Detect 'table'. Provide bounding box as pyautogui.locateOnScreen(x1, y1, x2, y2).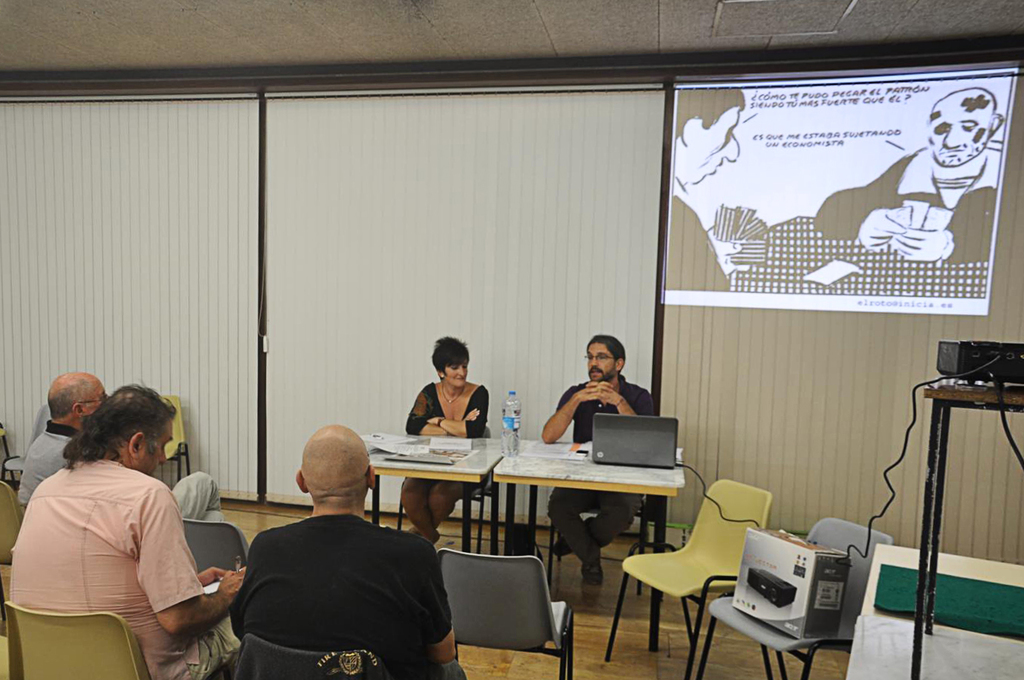
pyautogui.locateOnScreen(840, 612, 1023, 679).
